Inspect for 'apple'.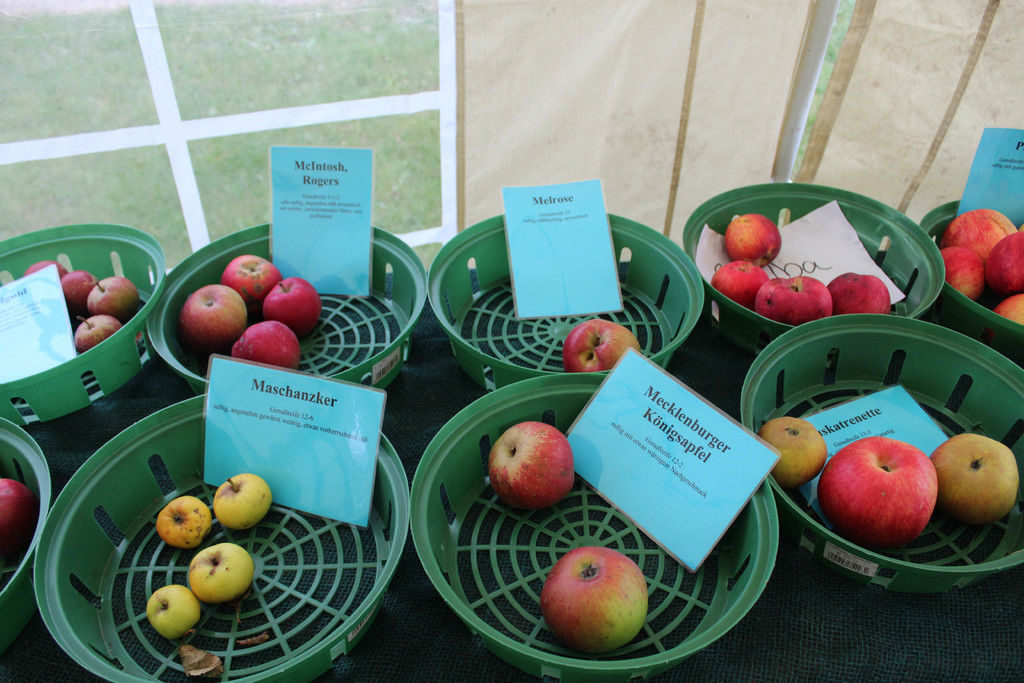
Inspection: 220, 254, 284, 306.
